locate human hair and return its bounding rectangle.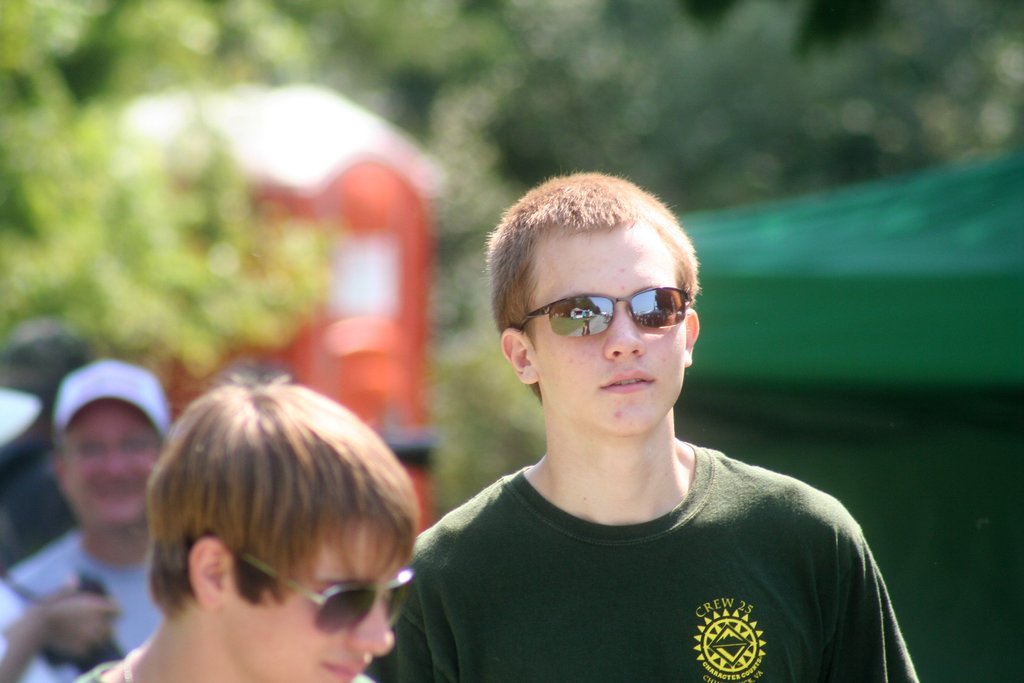
x1=484 y1=185 x2=709 y2=377.
